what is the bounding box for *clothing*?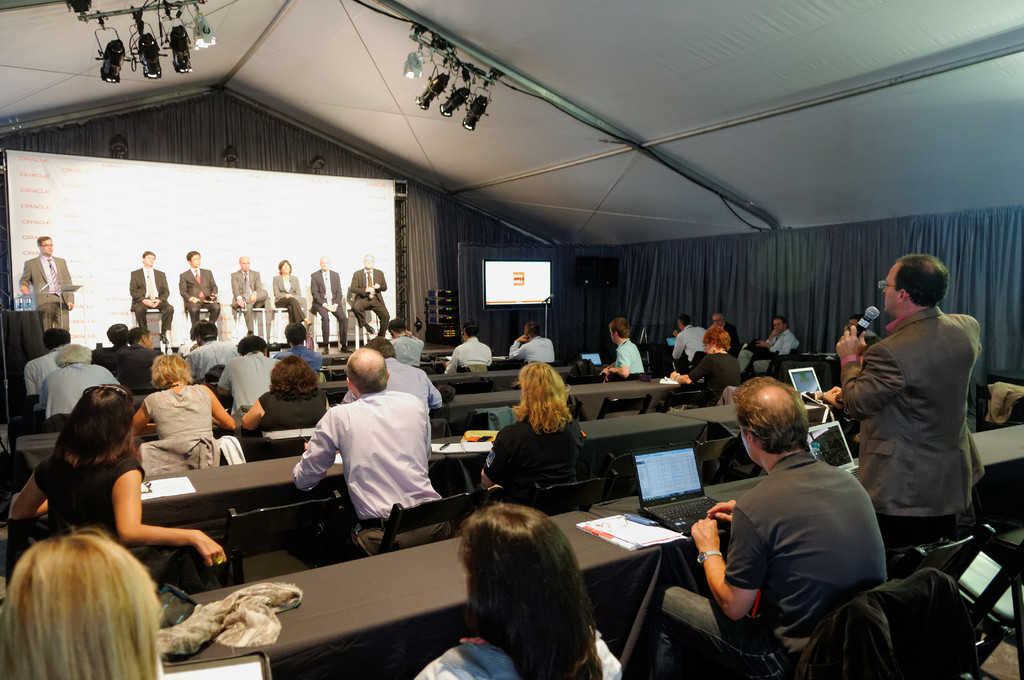
(left=403, top=622, right=627, bottom=679).
